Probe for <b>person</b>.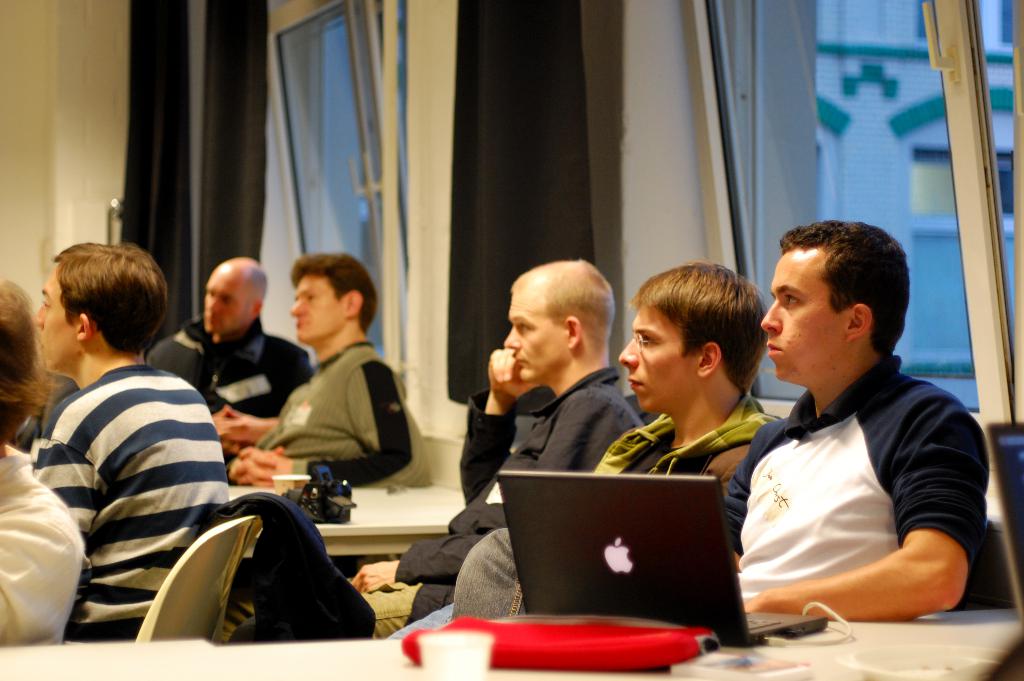
Probe result: select_region(141, 255, 314, 494).
